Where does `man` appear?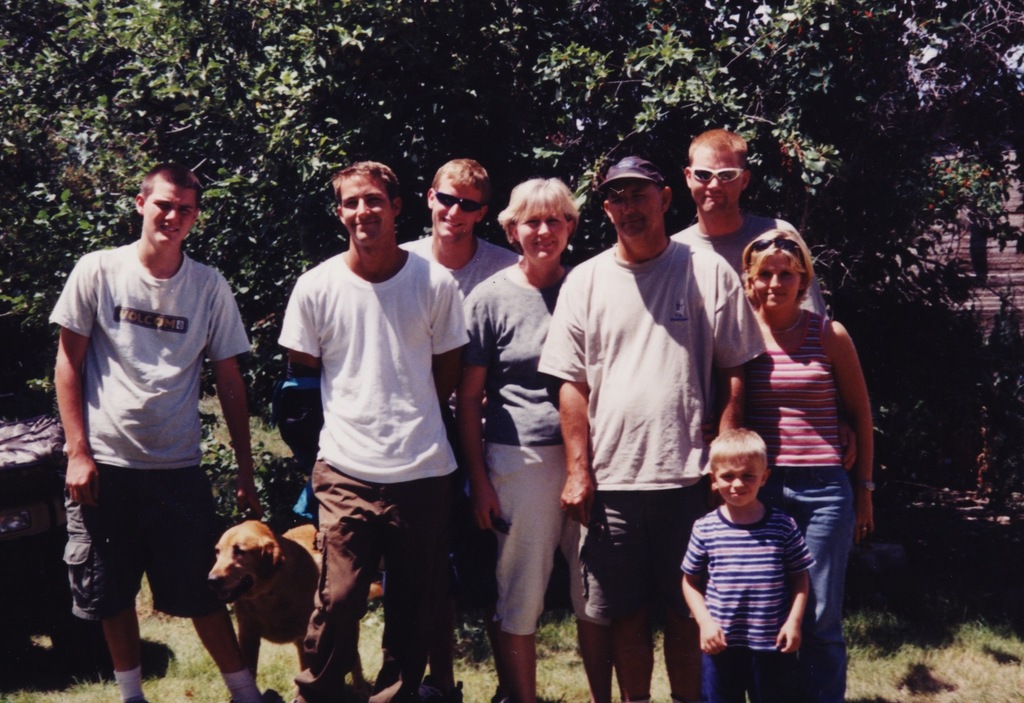
Appears at (x1=534, y1=156, x2=762, y2=702).
